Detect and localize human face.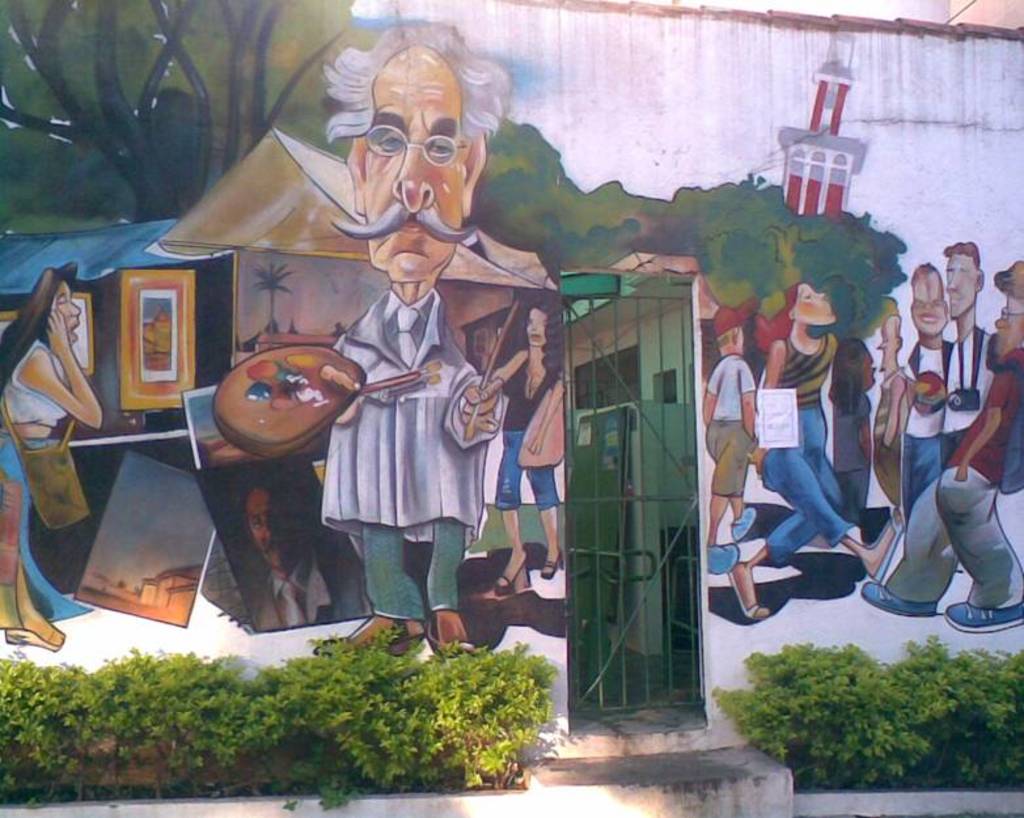
Localized at (x1=521, y1=310, x2=545, y2=349).
